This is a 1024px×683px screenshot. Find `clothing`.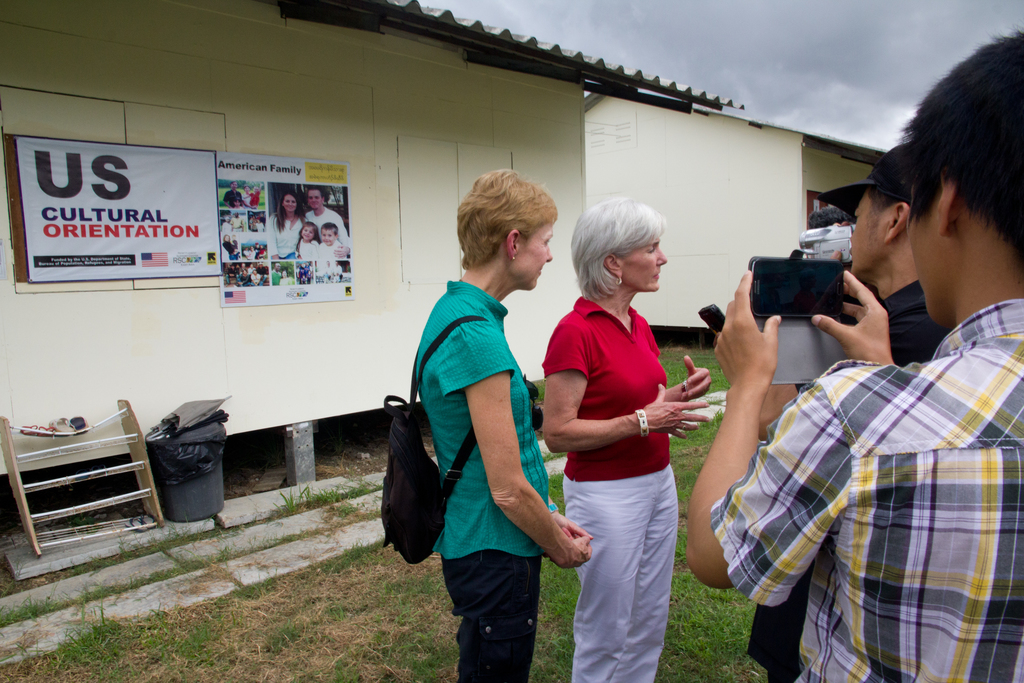
Bounding box: pyautogui.locateOnScreen(271, 268, 282, 284).
